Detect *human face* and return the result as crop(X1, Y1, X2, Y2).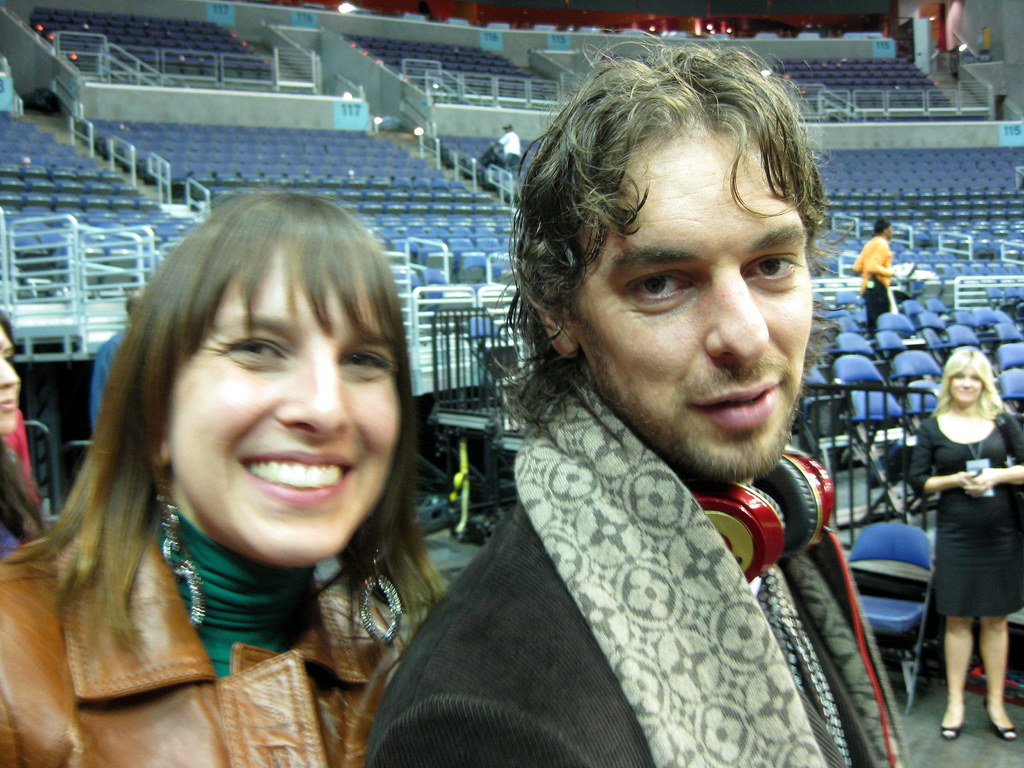
crop(168, 252, 401, 564).
